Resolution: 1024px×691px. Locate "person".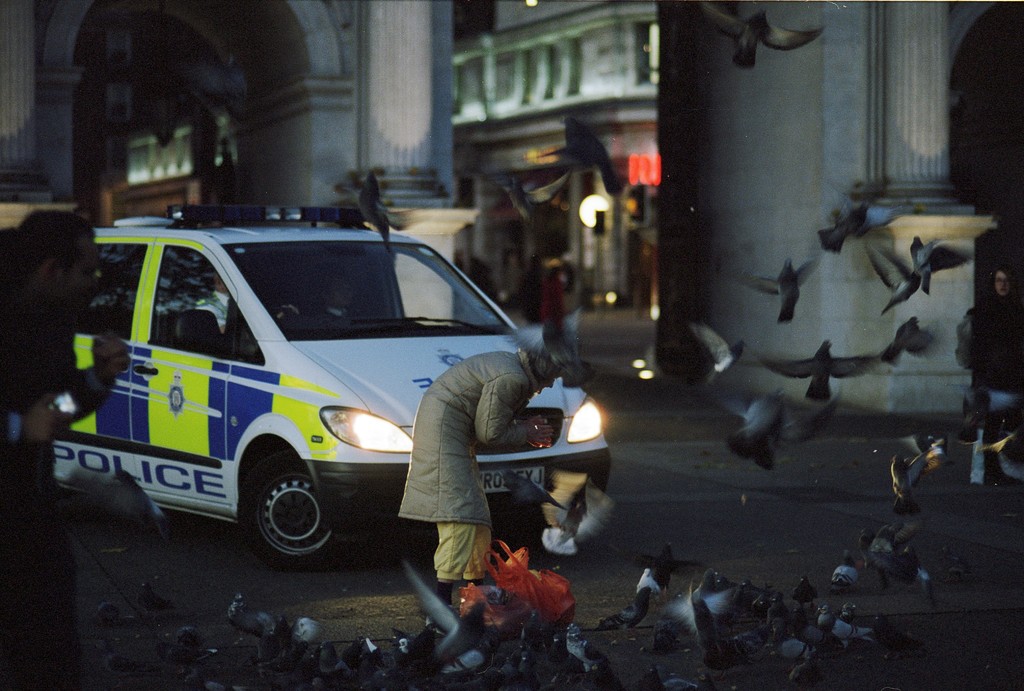
box(416, 344, 558, 601).
